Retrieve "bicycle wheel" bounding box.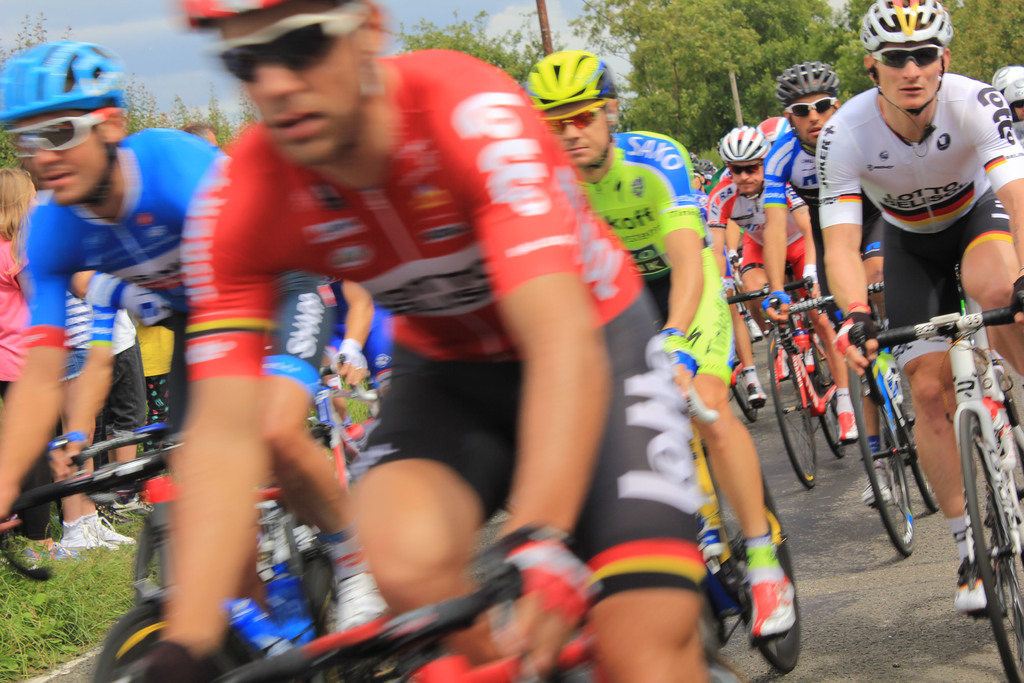
Bounding box: bbox(728, 375, 757, 425).
